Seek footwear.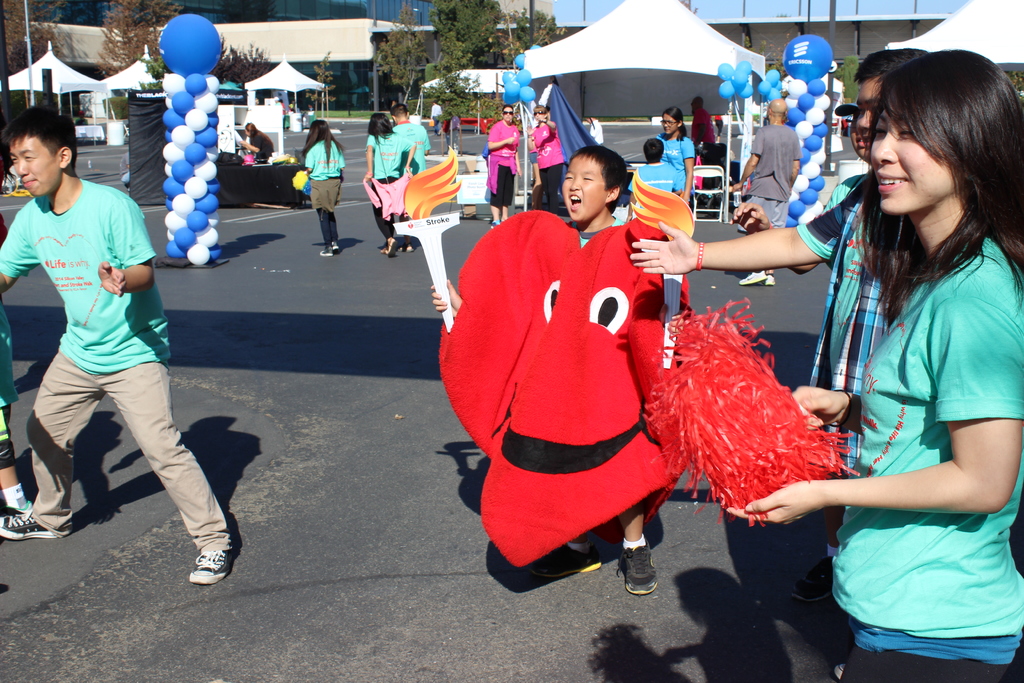
[531,542,602,578].
